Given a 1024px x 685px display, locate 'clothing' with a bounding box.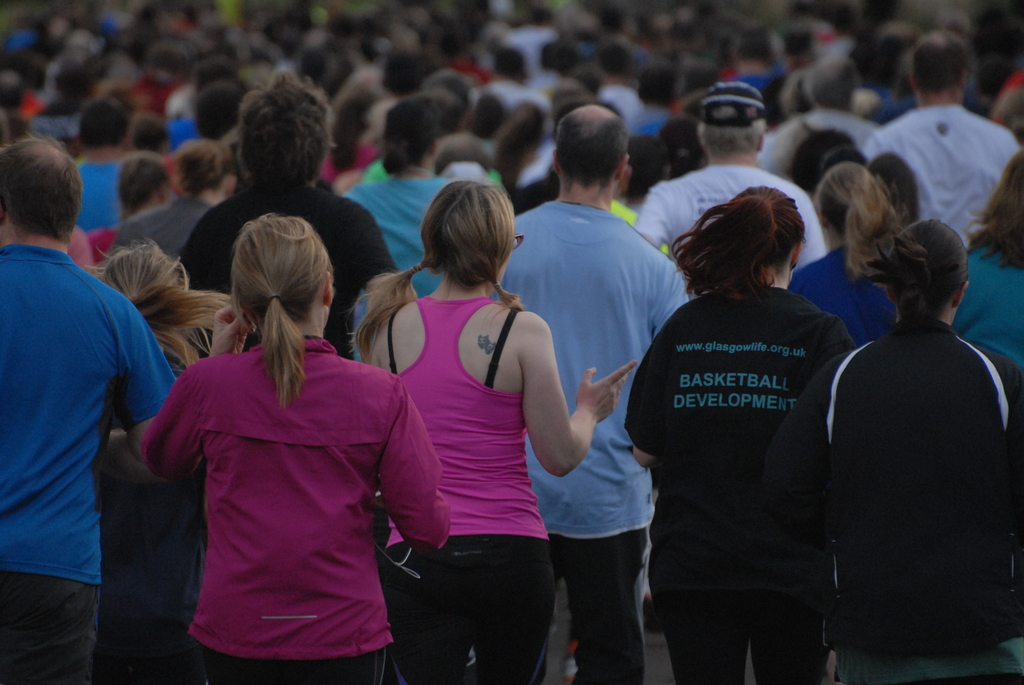
Located: (60, 227, 95, 274).
